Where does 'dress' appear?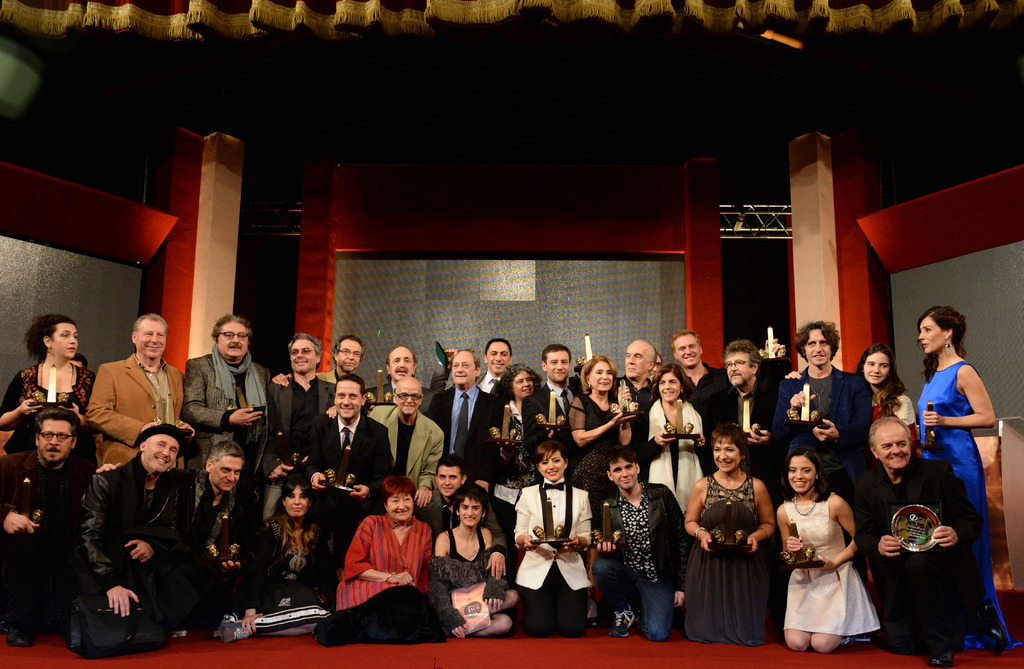
Appears at [430, 530, 513, 624].
